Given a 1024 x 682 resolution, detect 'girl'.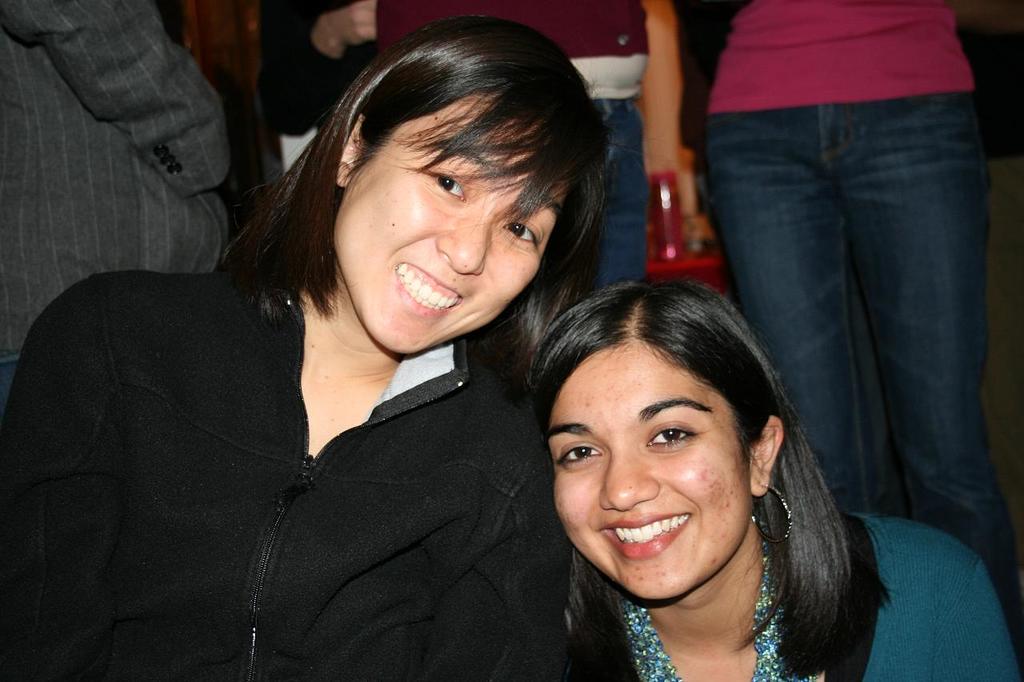
crop(538, 269, 1023, 681).
